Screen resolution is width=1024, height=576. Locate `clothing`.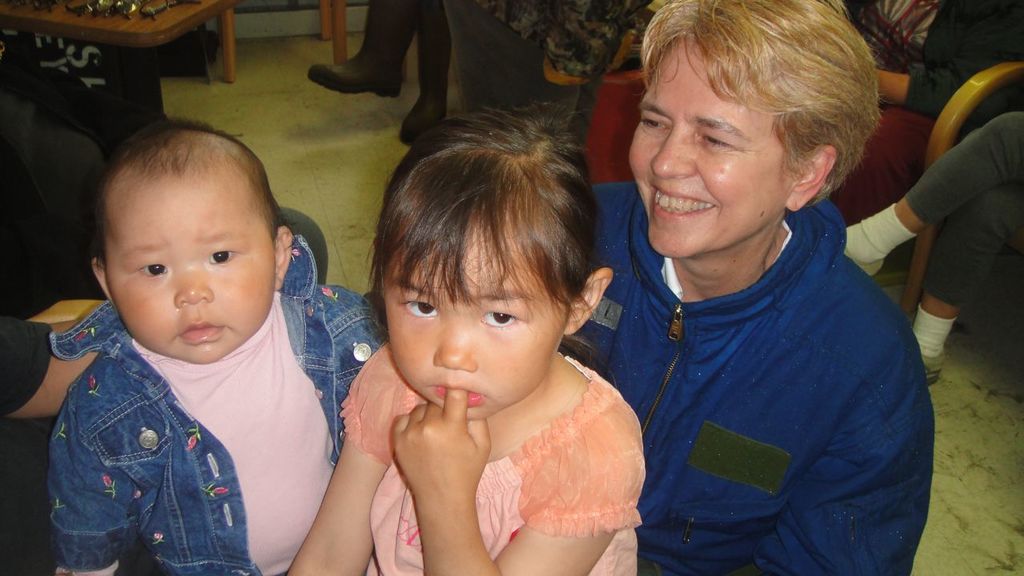
select_region(341, 338, 650, 575).
